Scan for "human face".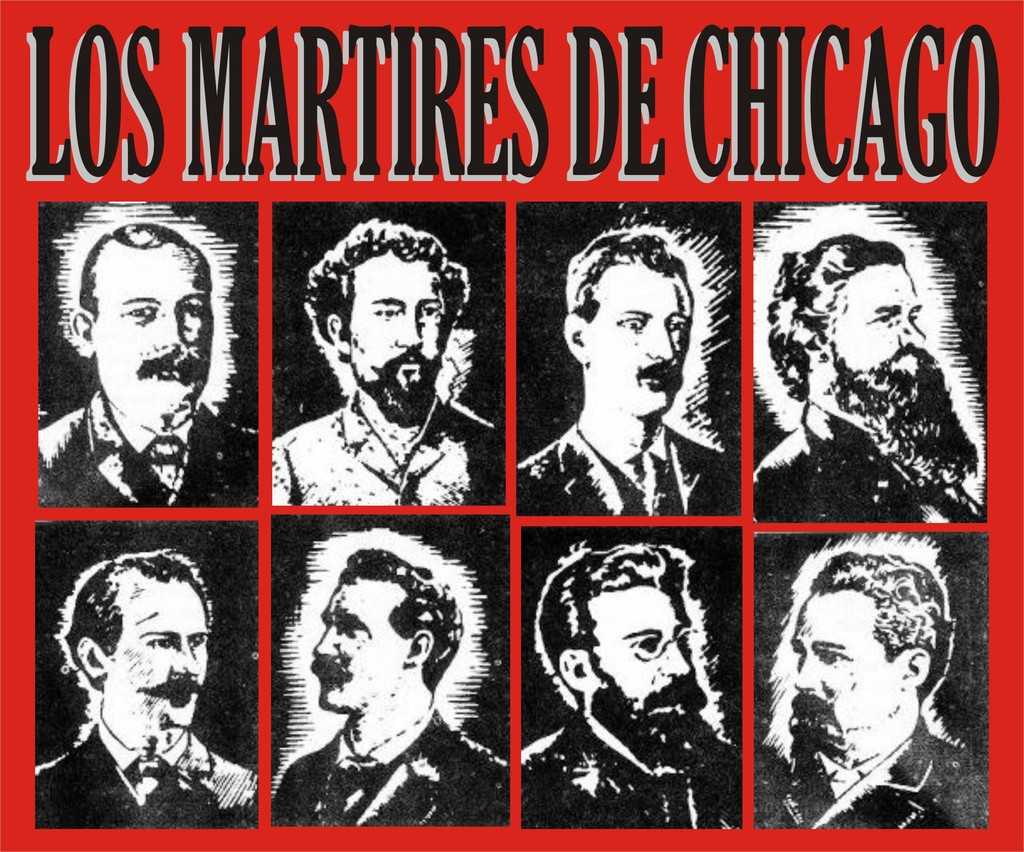
Scan result: bbox=(791, 591, 905, 750).
